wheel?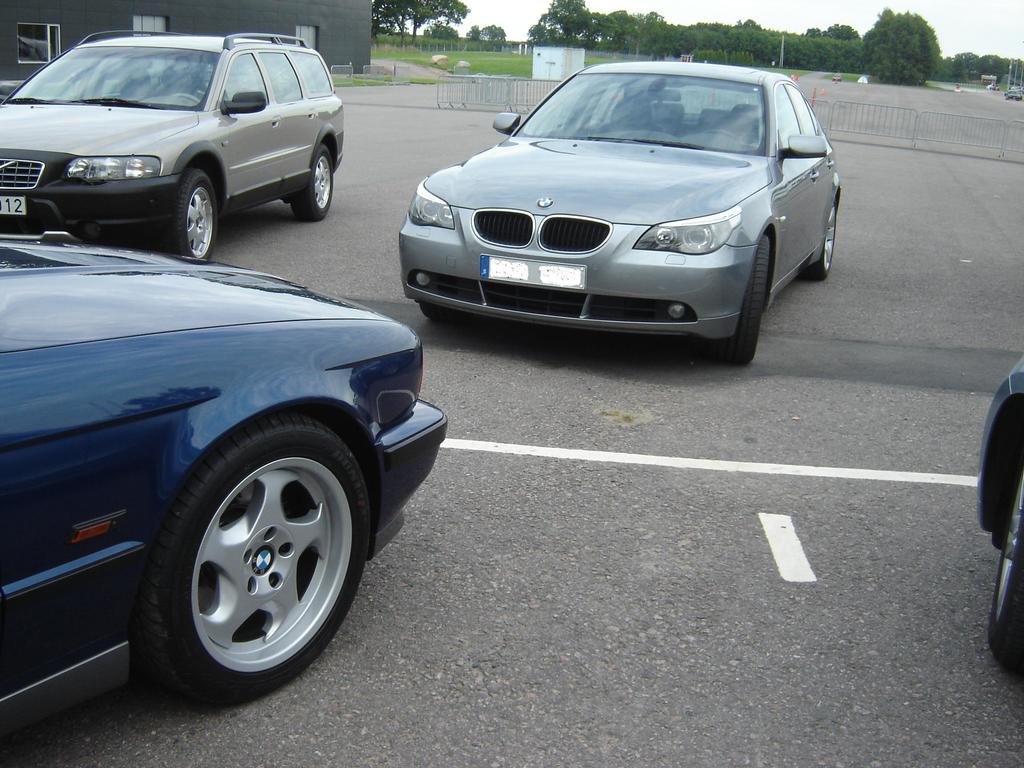
pyautogui.locateOnScreen(705, 128, 736, 139)
